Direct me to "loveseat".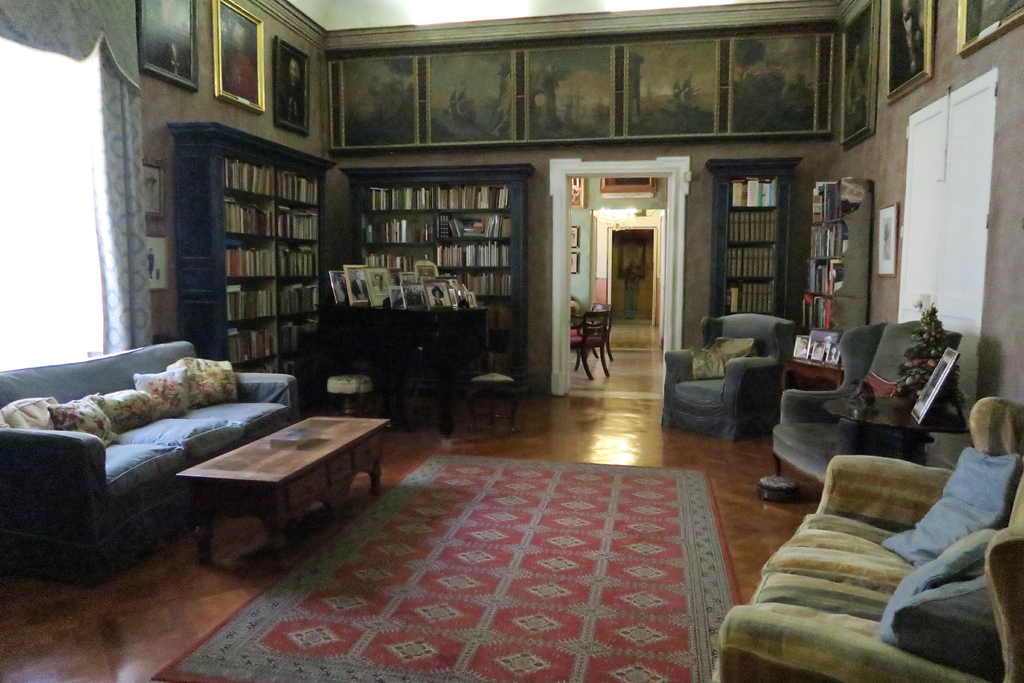
Direction: [708,389,1023,682].
